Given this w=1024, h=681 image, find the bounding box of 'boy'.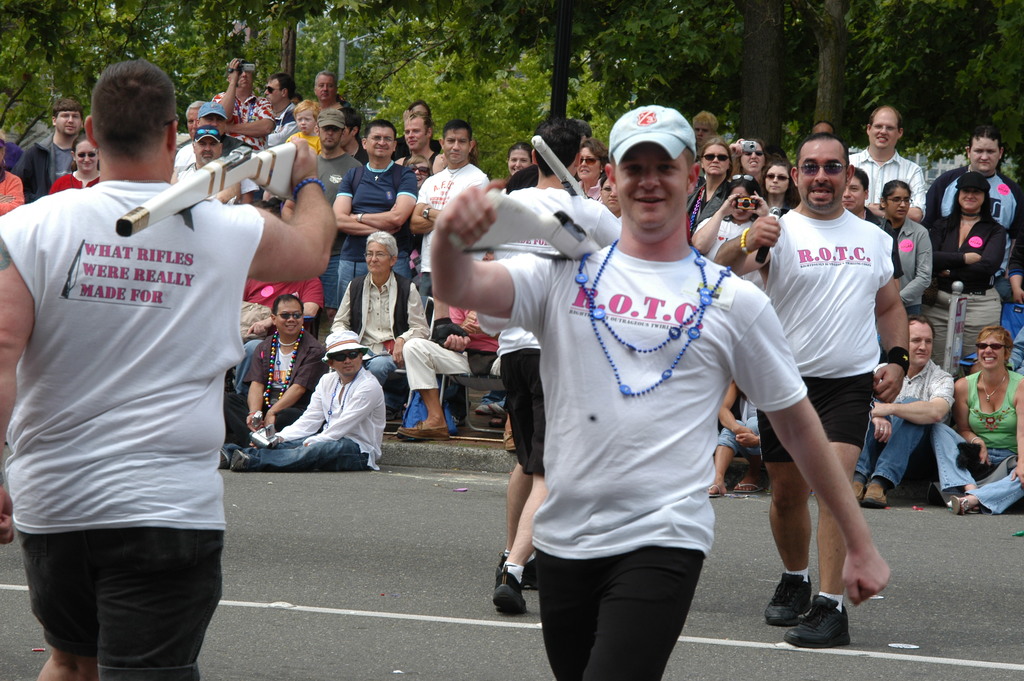
x1=315 y1=69 x2=339 y2=110.
